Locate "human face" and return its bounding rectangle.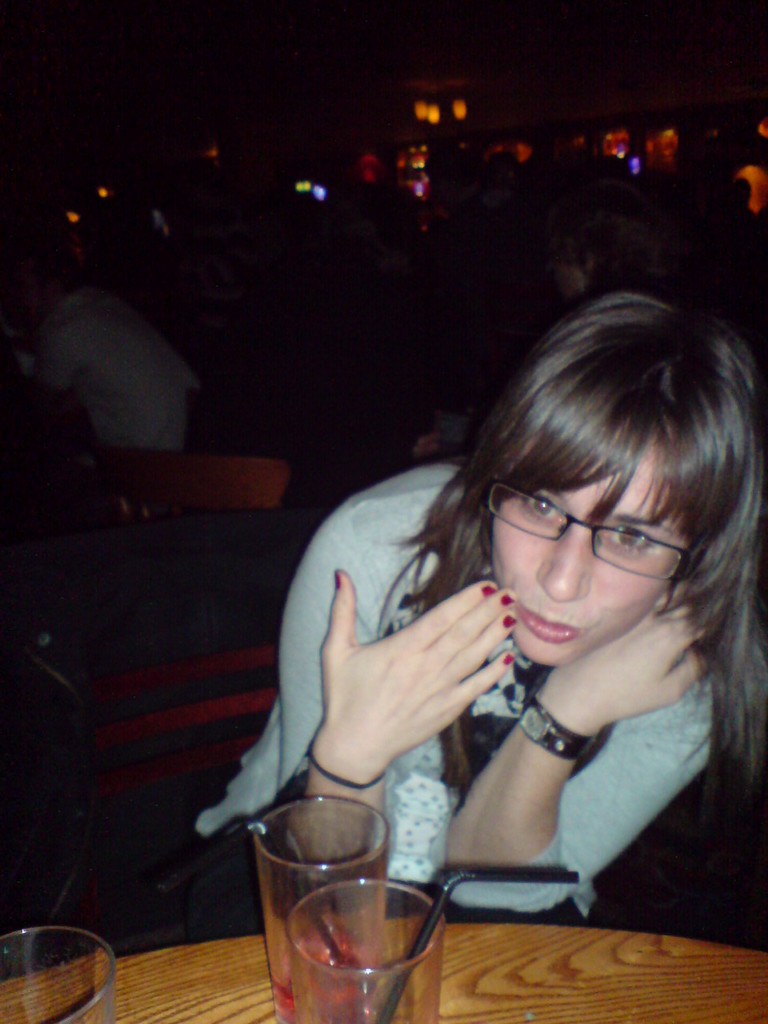
491 433 683 665.
